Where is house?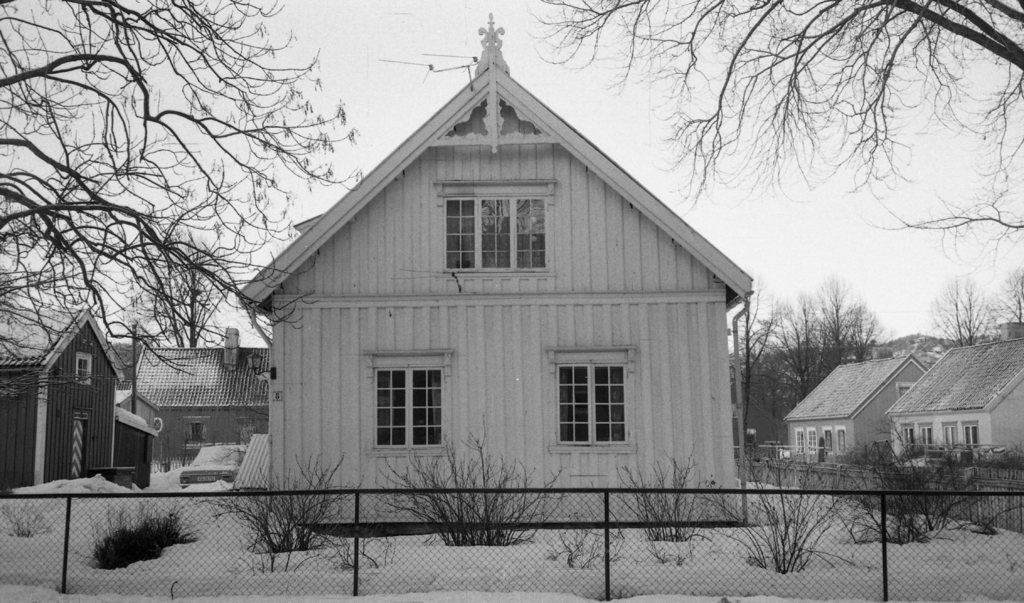
0,306,161,497.
